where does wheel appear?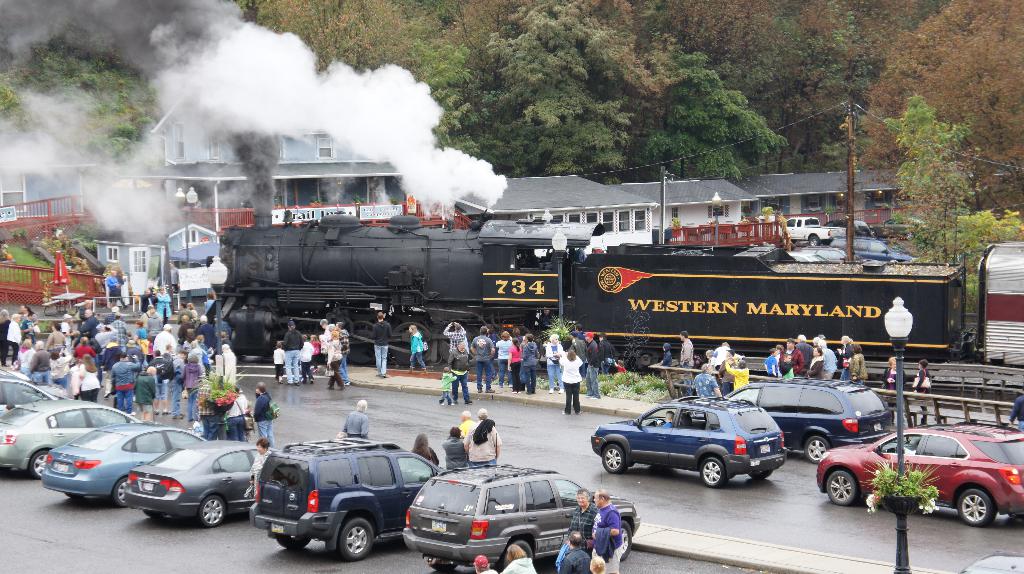
Appears at bbox=(600, 442, 627, 477).
